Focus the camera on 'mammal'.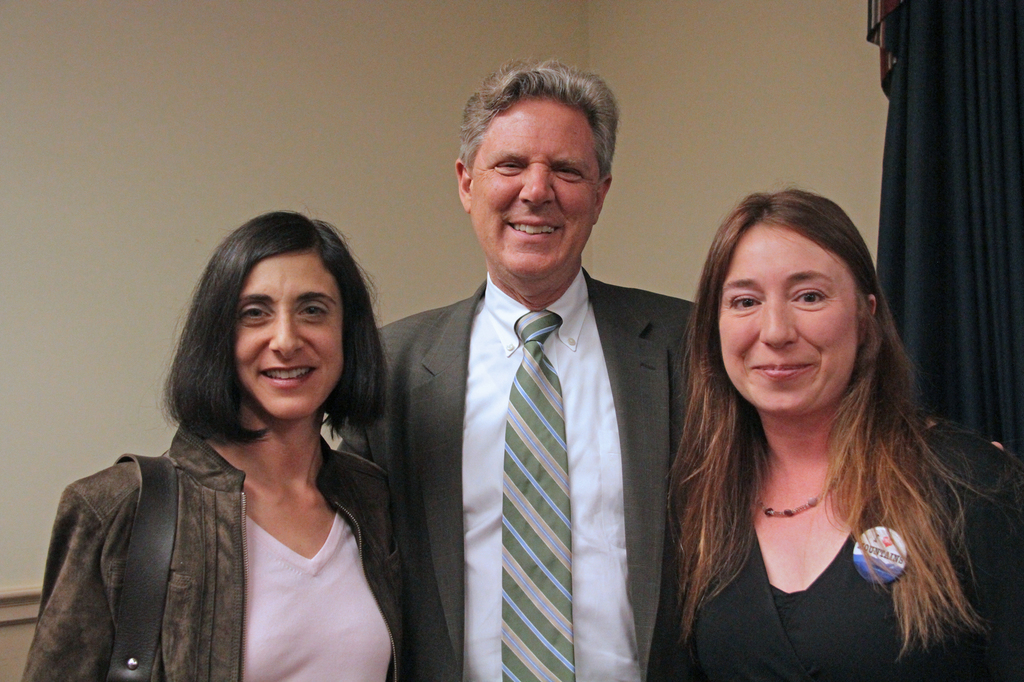
Focus region: 662/187/1023/681.
